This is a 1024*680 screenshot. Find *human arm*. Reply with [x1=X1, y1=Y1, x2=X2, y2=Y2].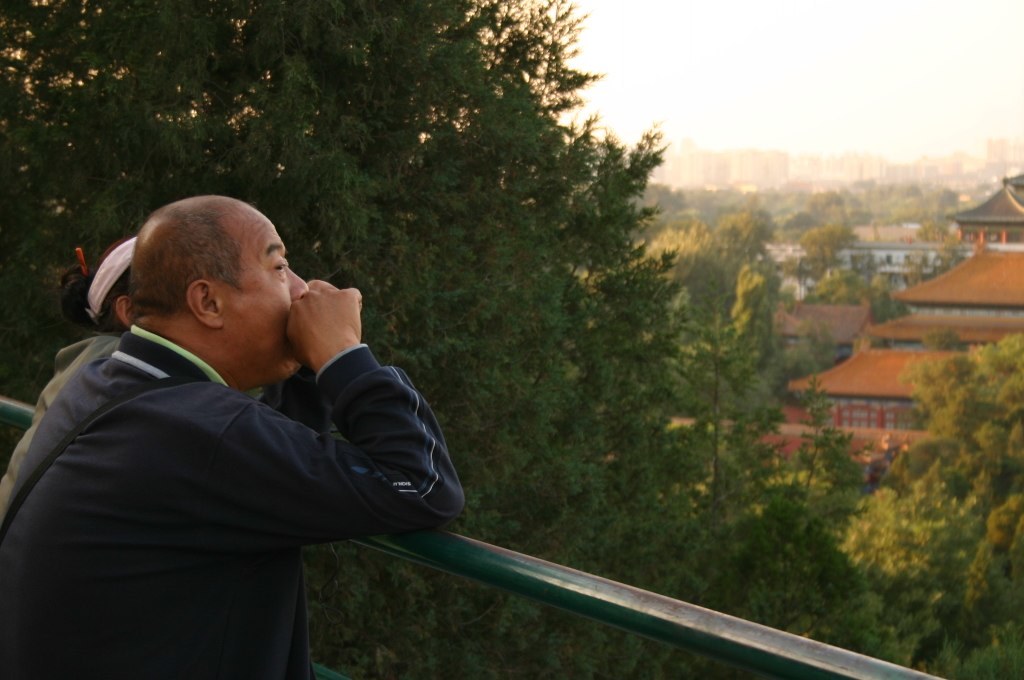
[x1=259, y1=361, x2=332, y2=448].
